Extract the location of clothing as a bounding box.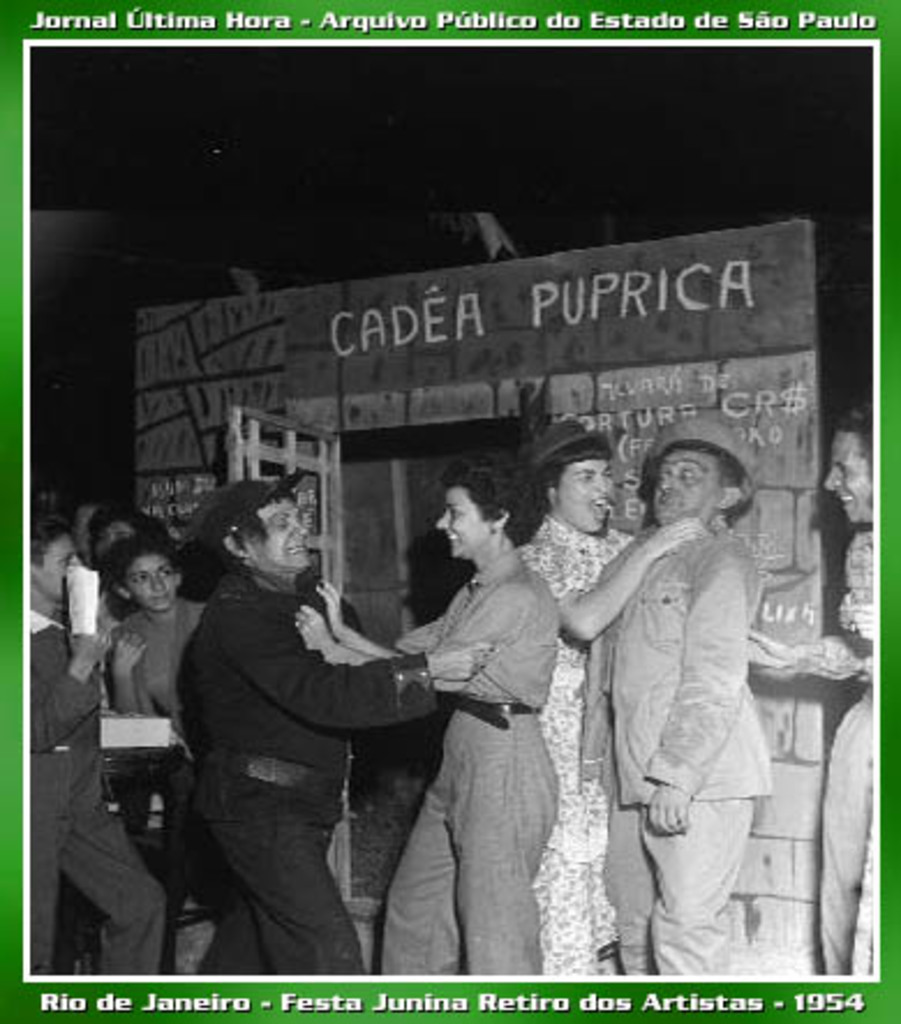
bbox=(111, 599, 208, 712).
